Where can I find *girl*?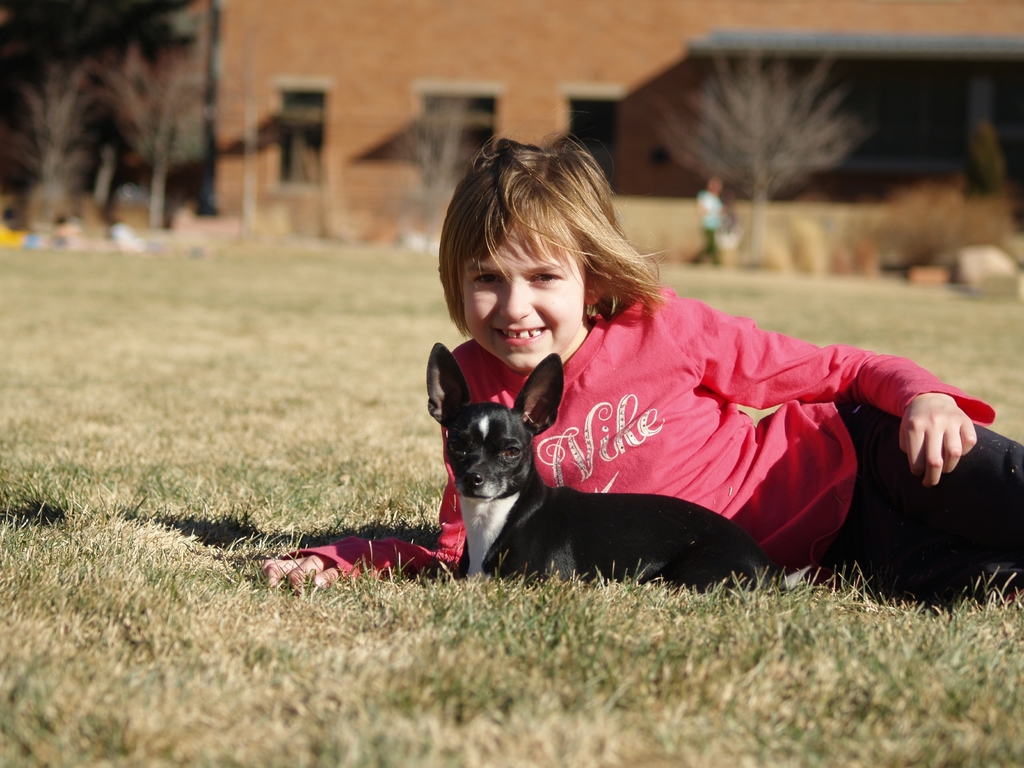
You can find it at 250:129:1023:590.
